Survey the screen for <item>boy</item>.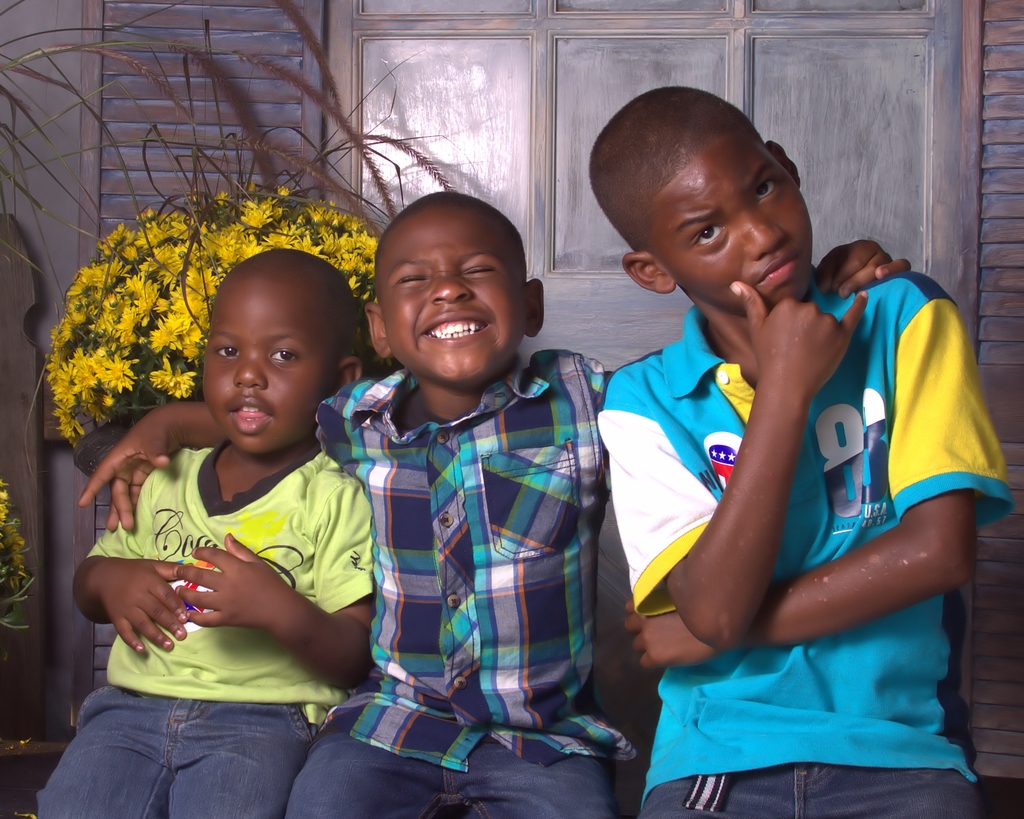
Survey found: pyautogui.locateOnScreen(595, 84, 1009, 818).
